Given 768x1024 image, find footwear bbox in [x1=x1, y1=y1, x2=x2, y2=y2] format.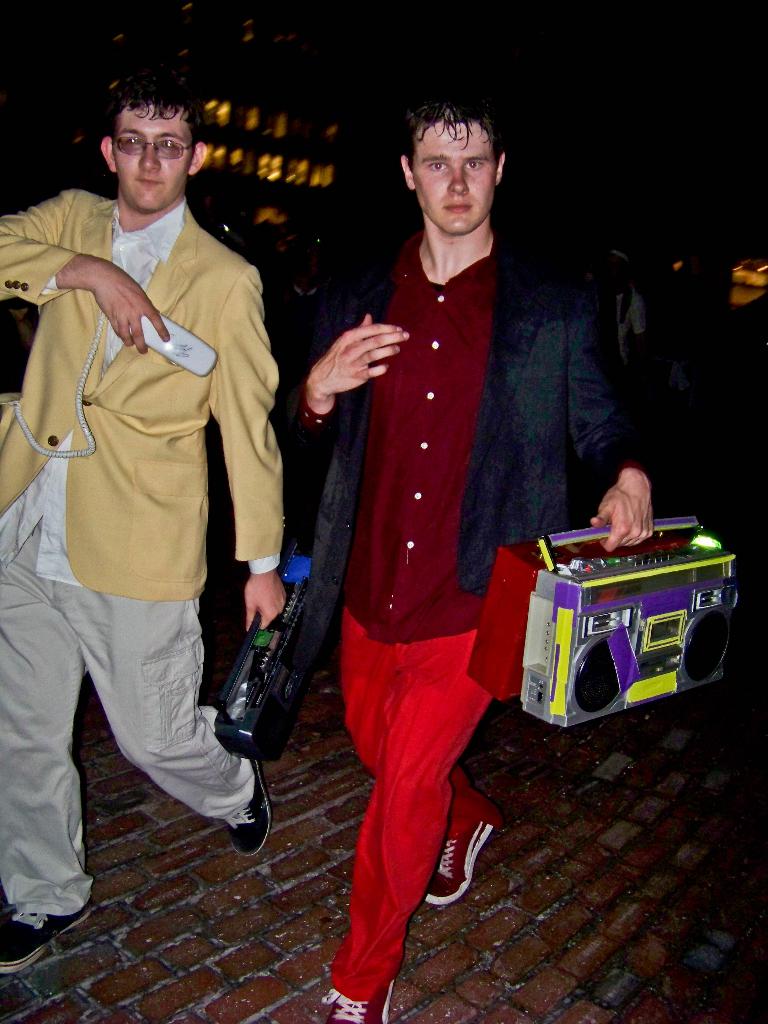
[x1=425, y1=823, x2=495, y2=911].
